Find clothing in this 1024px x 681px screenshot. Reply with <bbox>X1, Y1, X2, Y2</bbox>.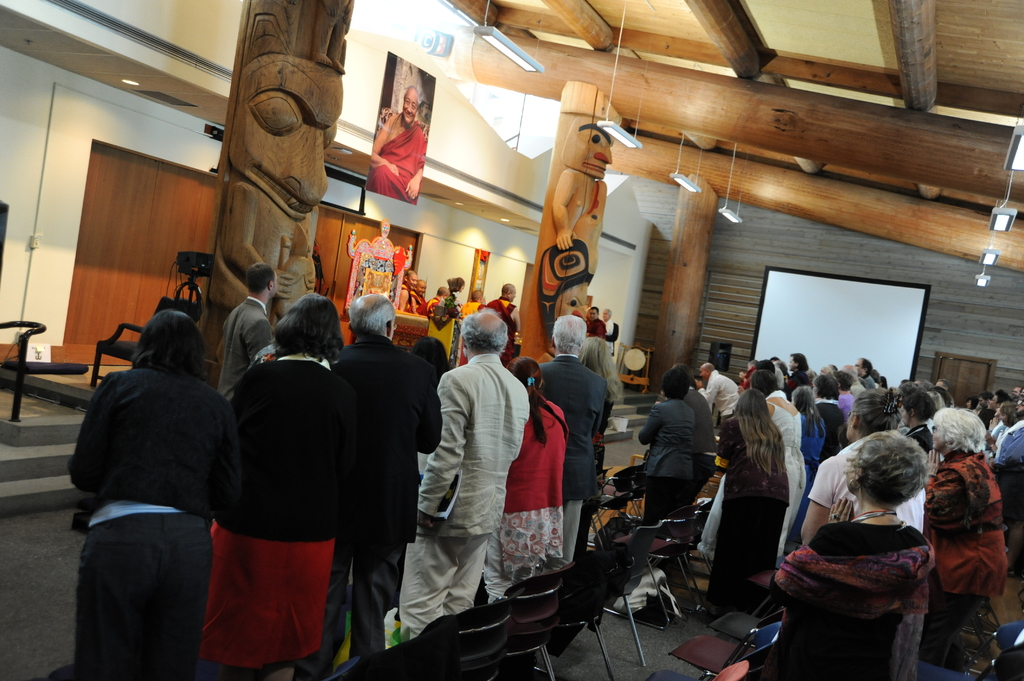
<bbox>394, 351, 531, 646</bbox>.
